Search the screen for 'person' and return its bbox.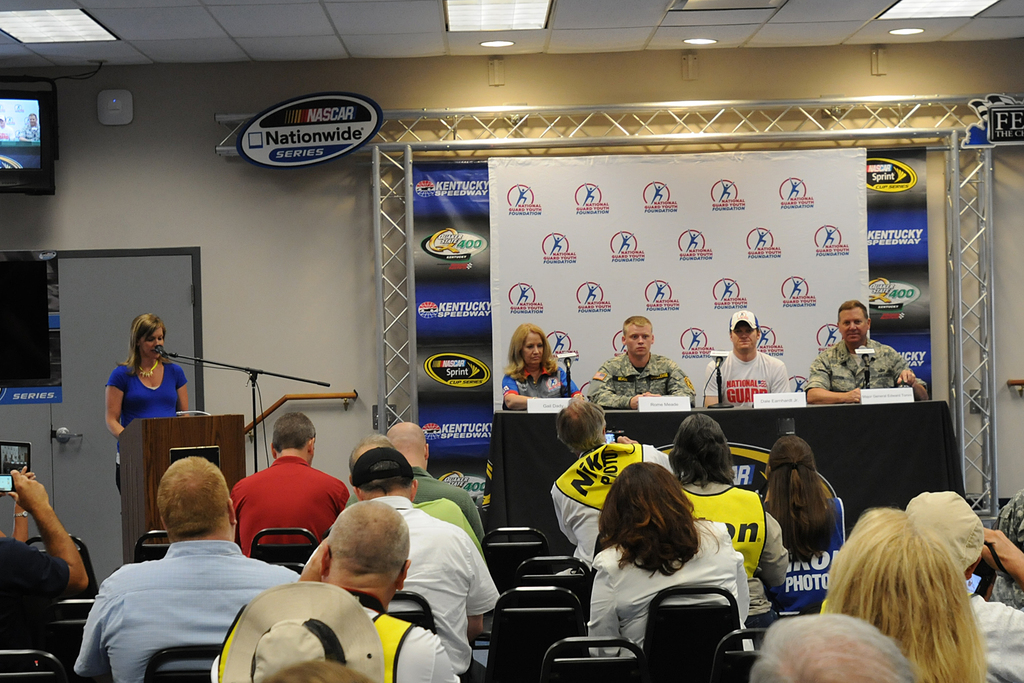
Found: (307, 436, 498, 668).
